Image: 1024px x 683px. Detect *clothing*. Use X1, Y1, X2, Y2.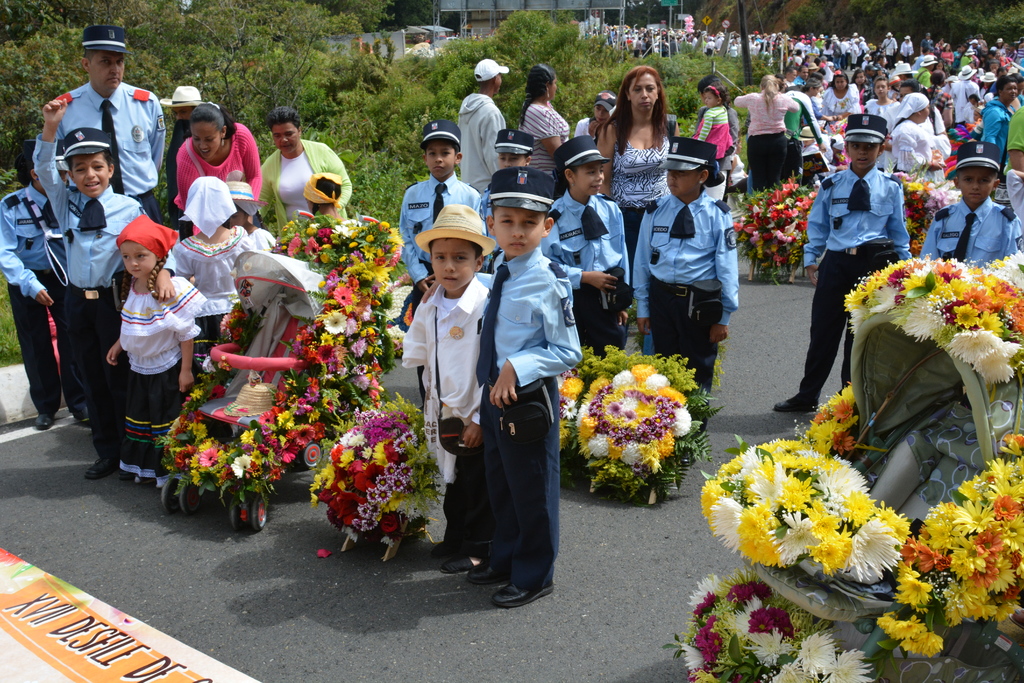
454, 93, 502, 190.
